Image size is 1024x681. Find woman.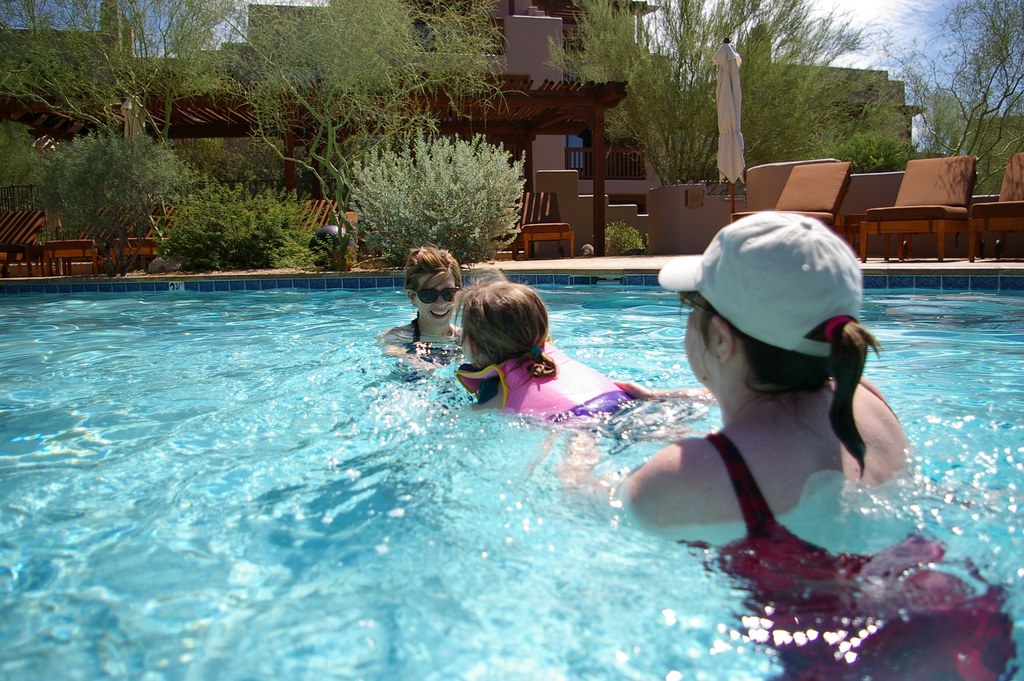
445/277/682/450.
